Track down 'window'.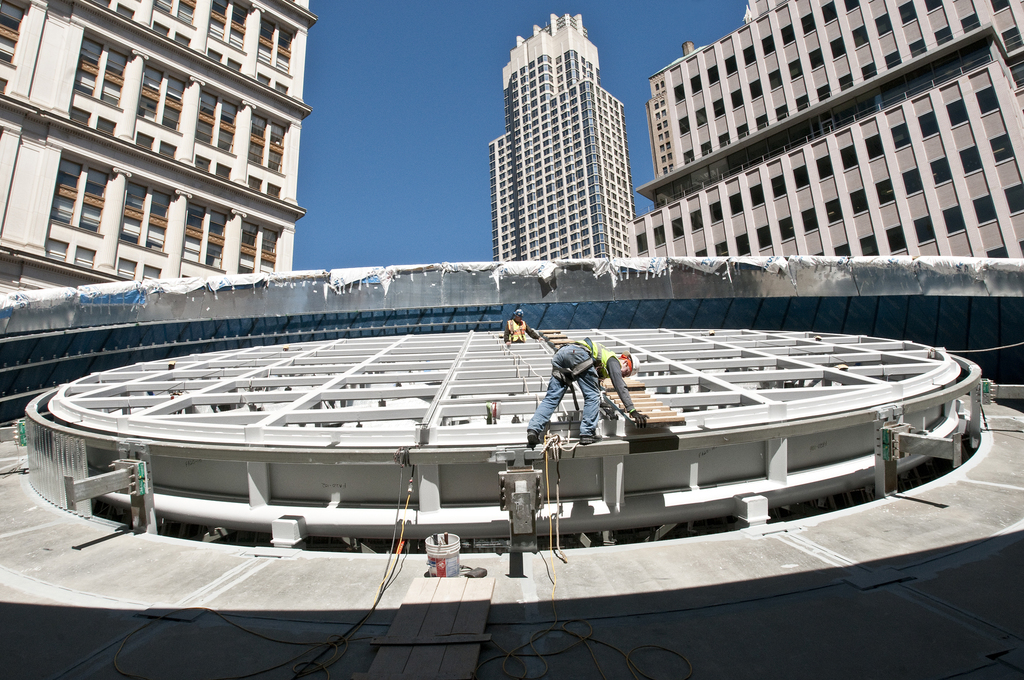
Tracked to [803,14,815,36].
